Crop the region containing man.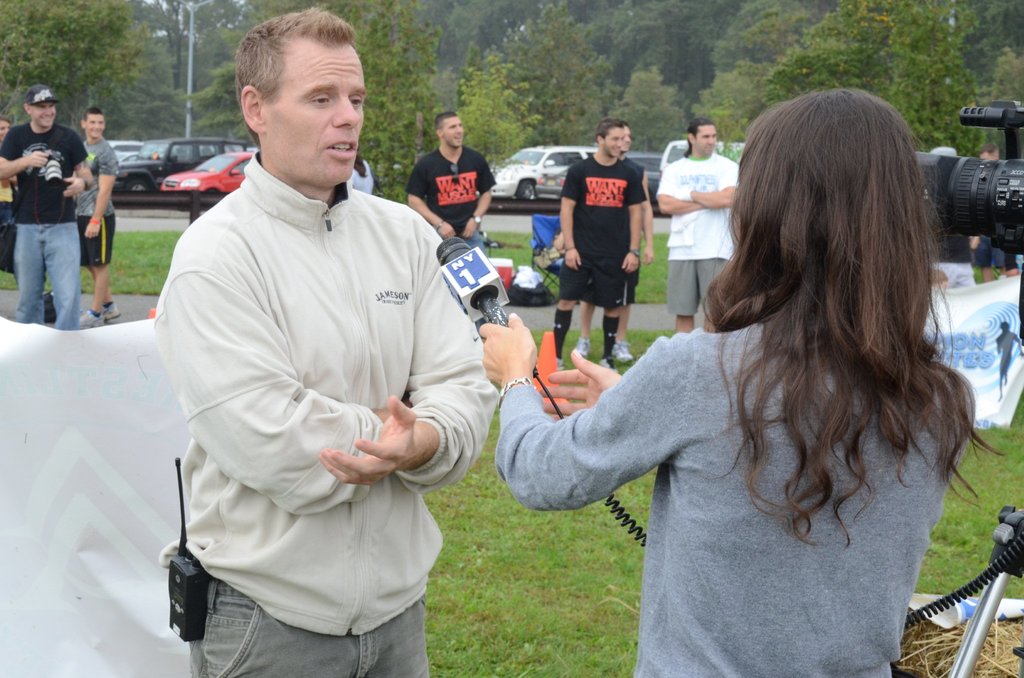
Crop region: {"x1": 550, "y1": 126, "x2": 637, "y2": 378}.
